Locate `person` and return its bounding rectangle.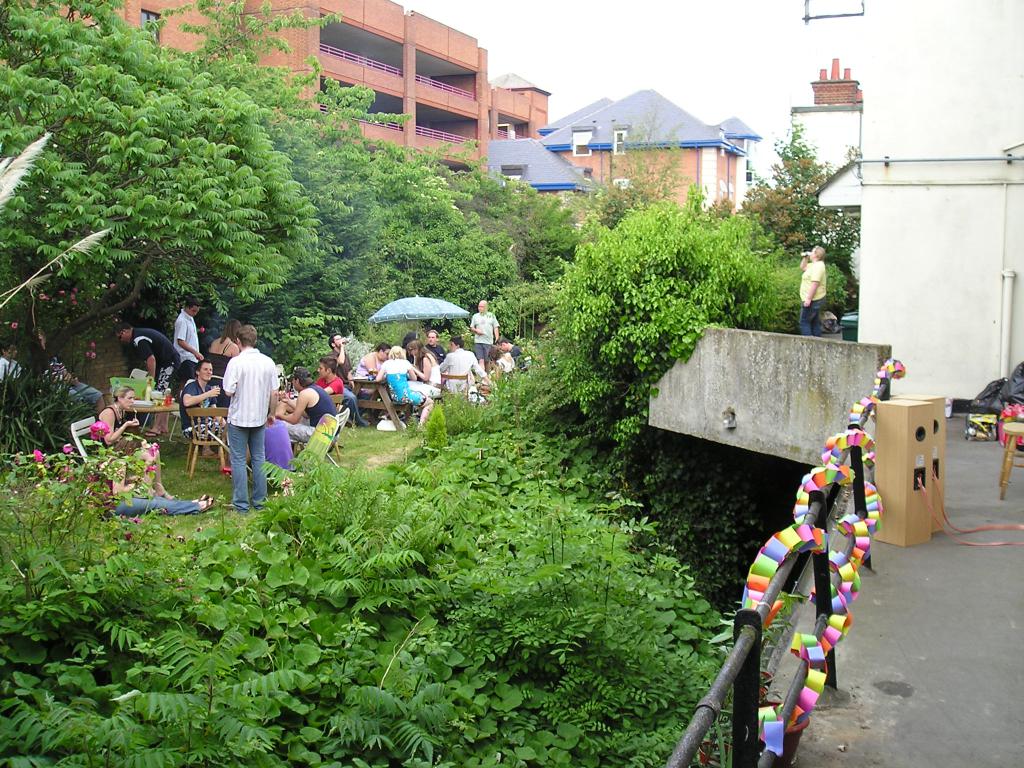
(x1=168, y1=294, x2=208, y2=377).
